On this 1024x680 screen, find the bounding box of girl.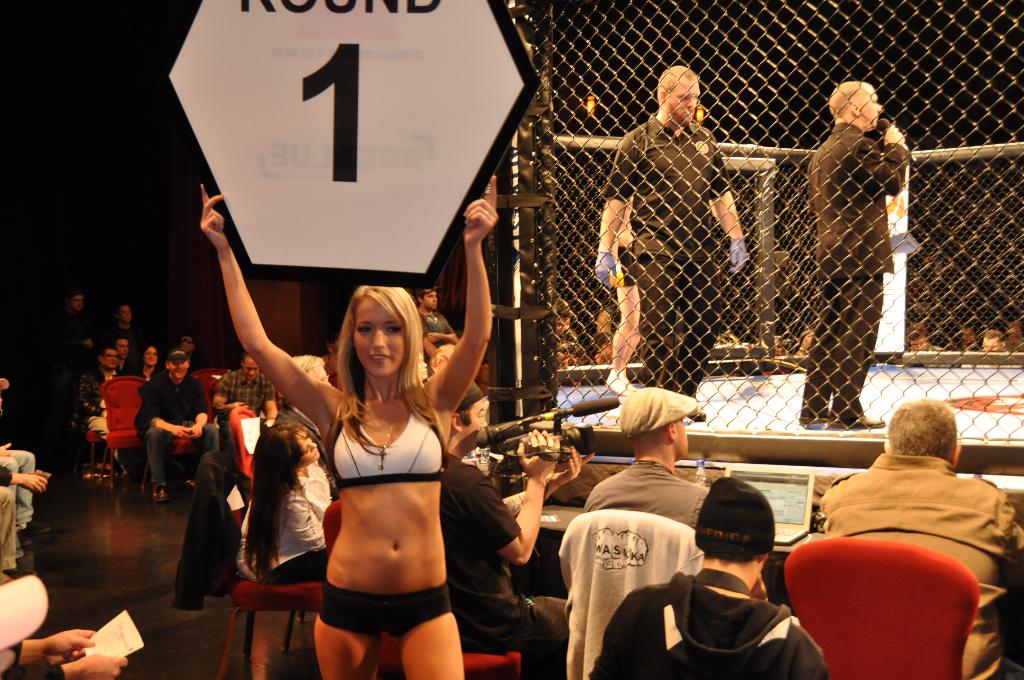
Bounding box: (left=198, top=172, right=502, bottom=679).
